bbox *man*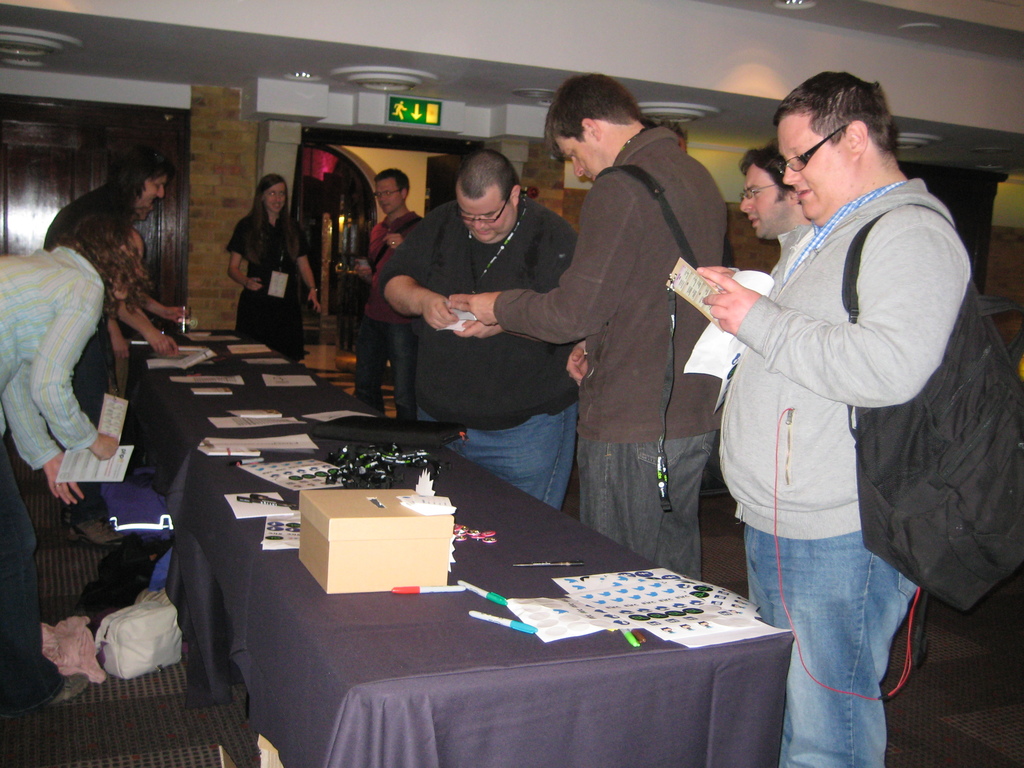
select_region(691, 70, 973, 767)
